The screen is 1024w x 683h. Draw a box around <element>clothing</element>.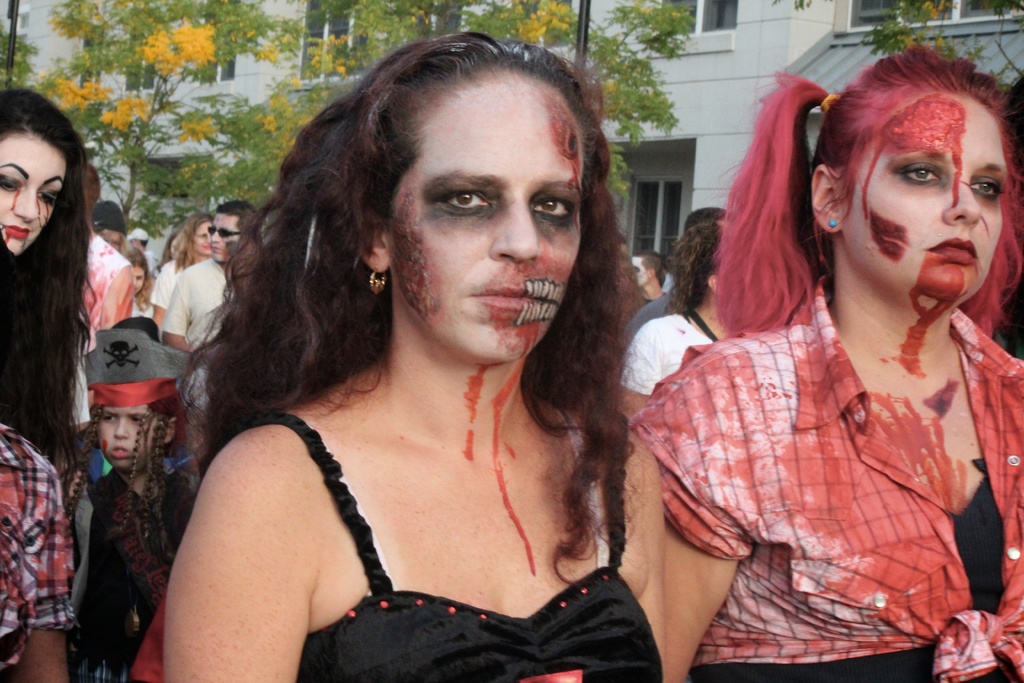
142 242 158 276.
